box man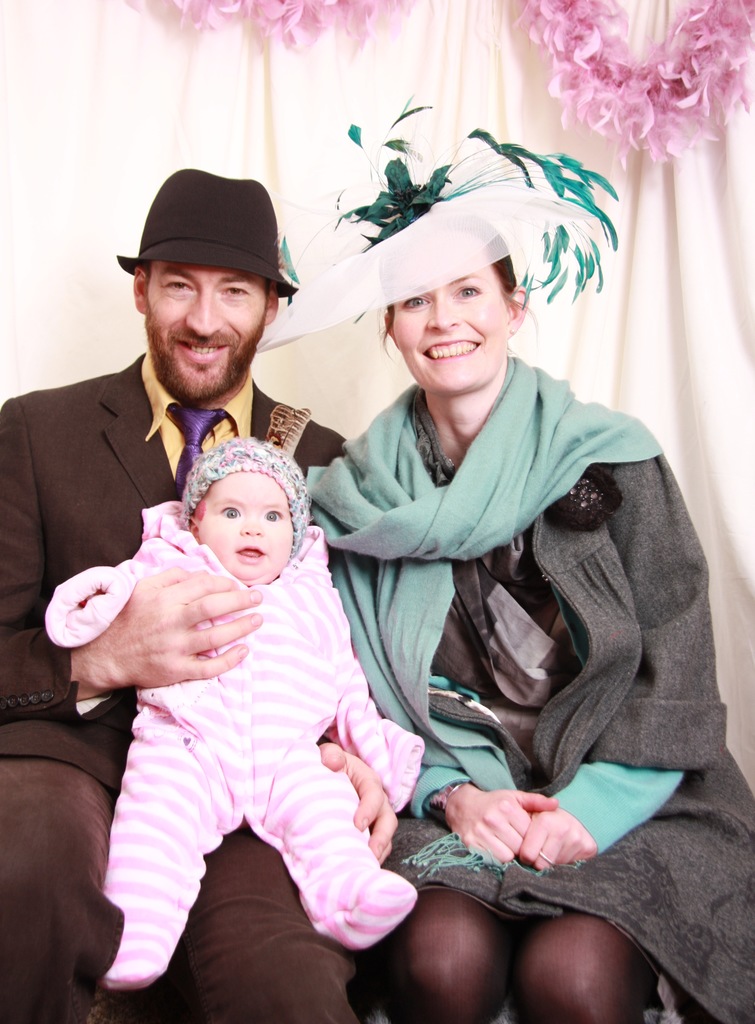
rect(0, 171, 403, 1023)
